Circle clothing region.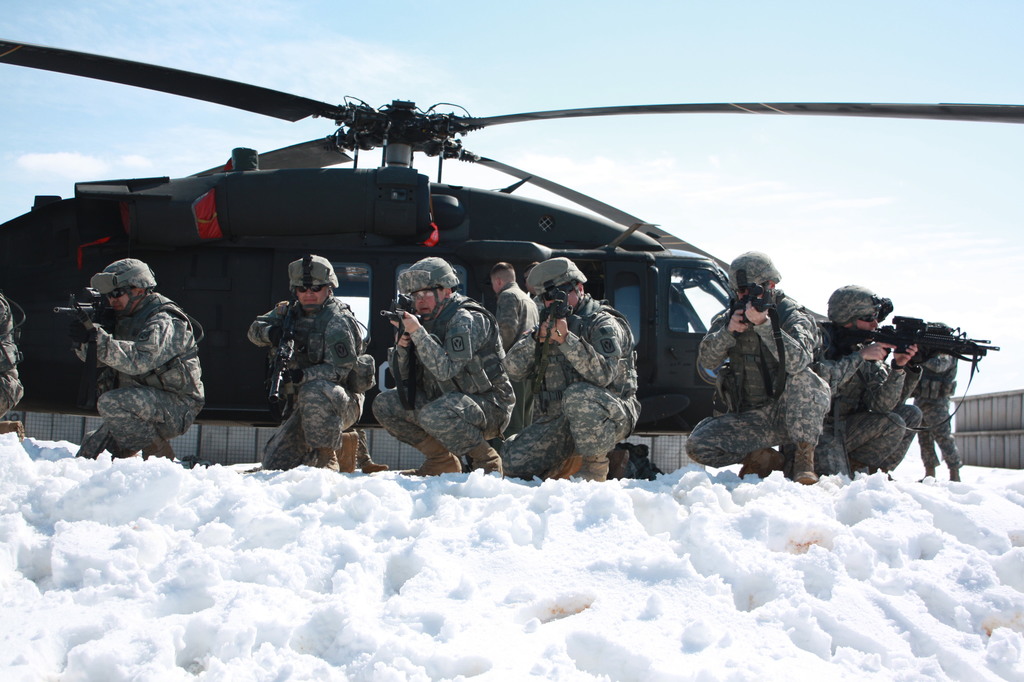
Region: bbox(911, 343, 963, 467).
